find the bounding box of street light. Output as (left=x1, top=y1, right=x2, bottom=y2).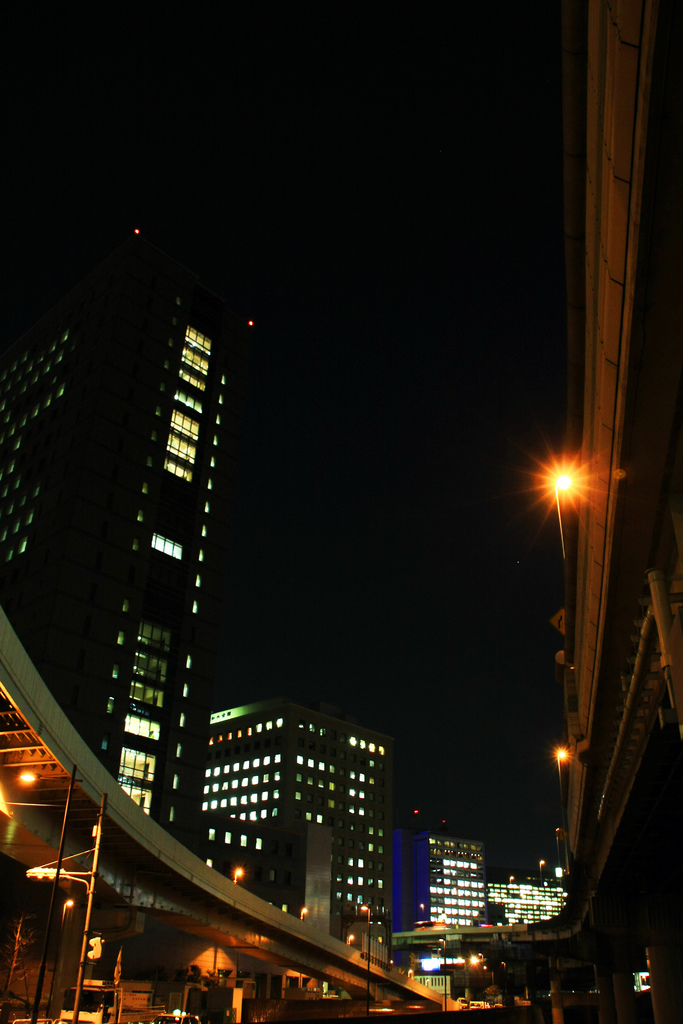
(left=296, top=908, right=313, bottom=922).
